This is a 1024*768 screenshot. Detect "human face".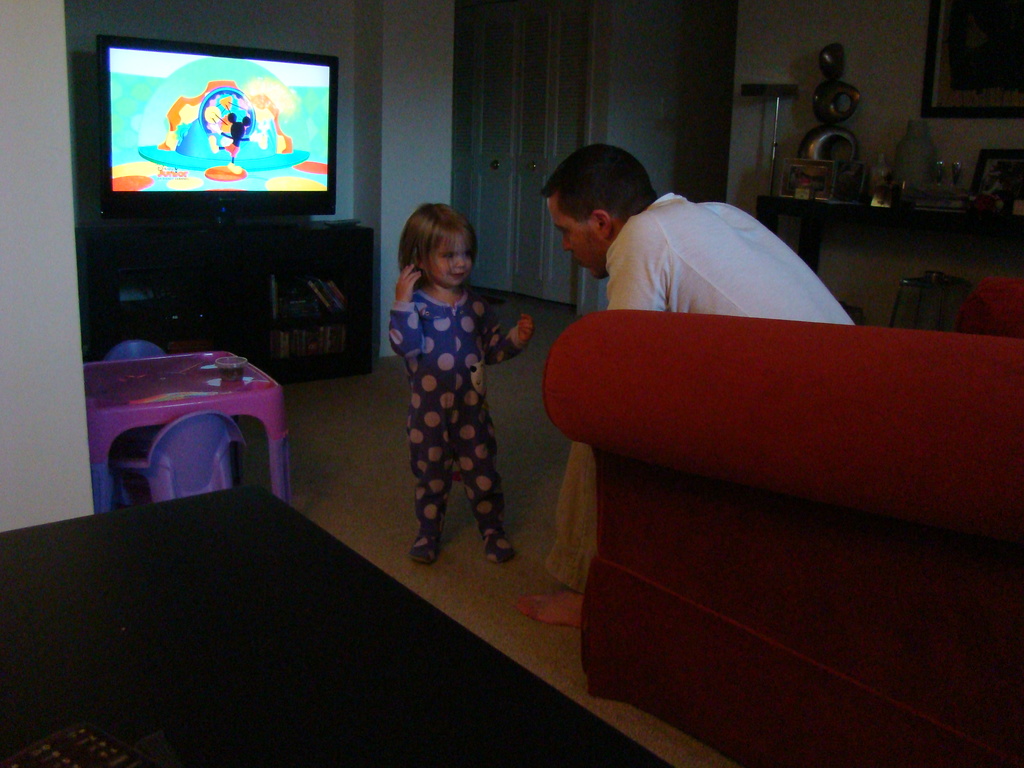
{"x1": 542, "y1": 188, "x2": 603, "y2": 283}.
